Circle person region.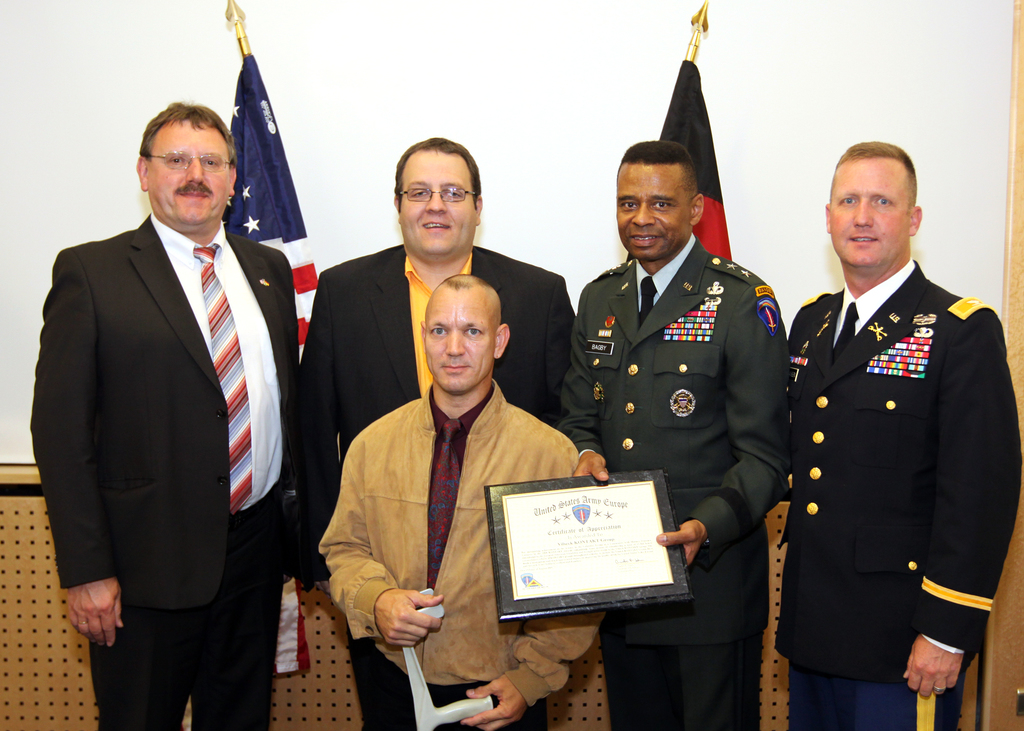
Region: BBox(317, 271, 604, 730).
